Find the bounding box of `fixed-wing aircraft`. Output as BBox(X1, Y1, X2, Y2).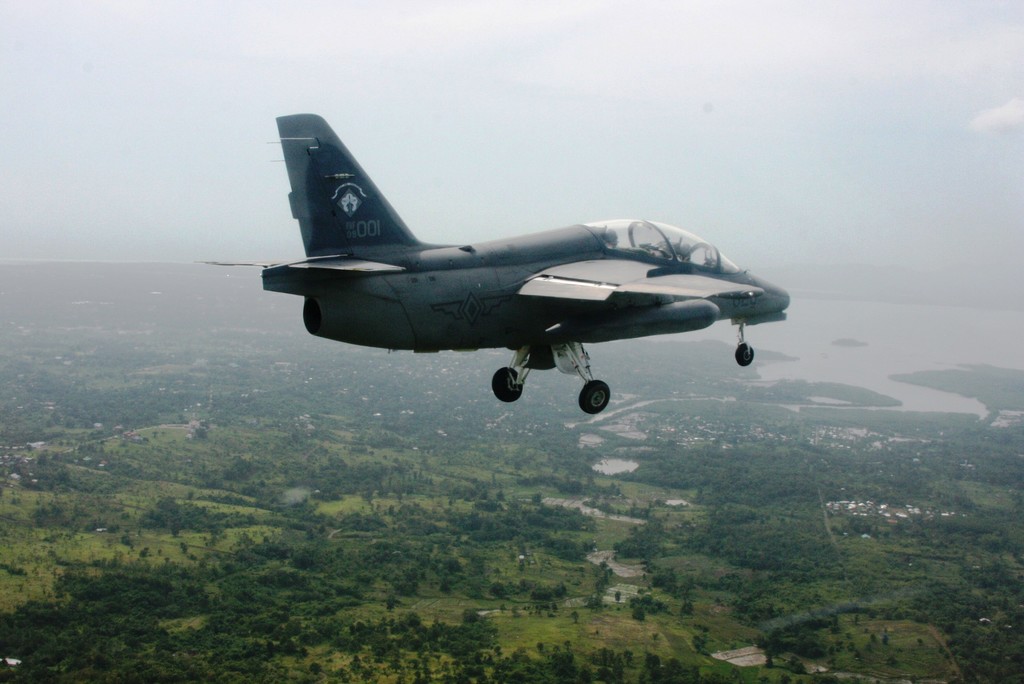
BBox(258, 110, 791, 417).
